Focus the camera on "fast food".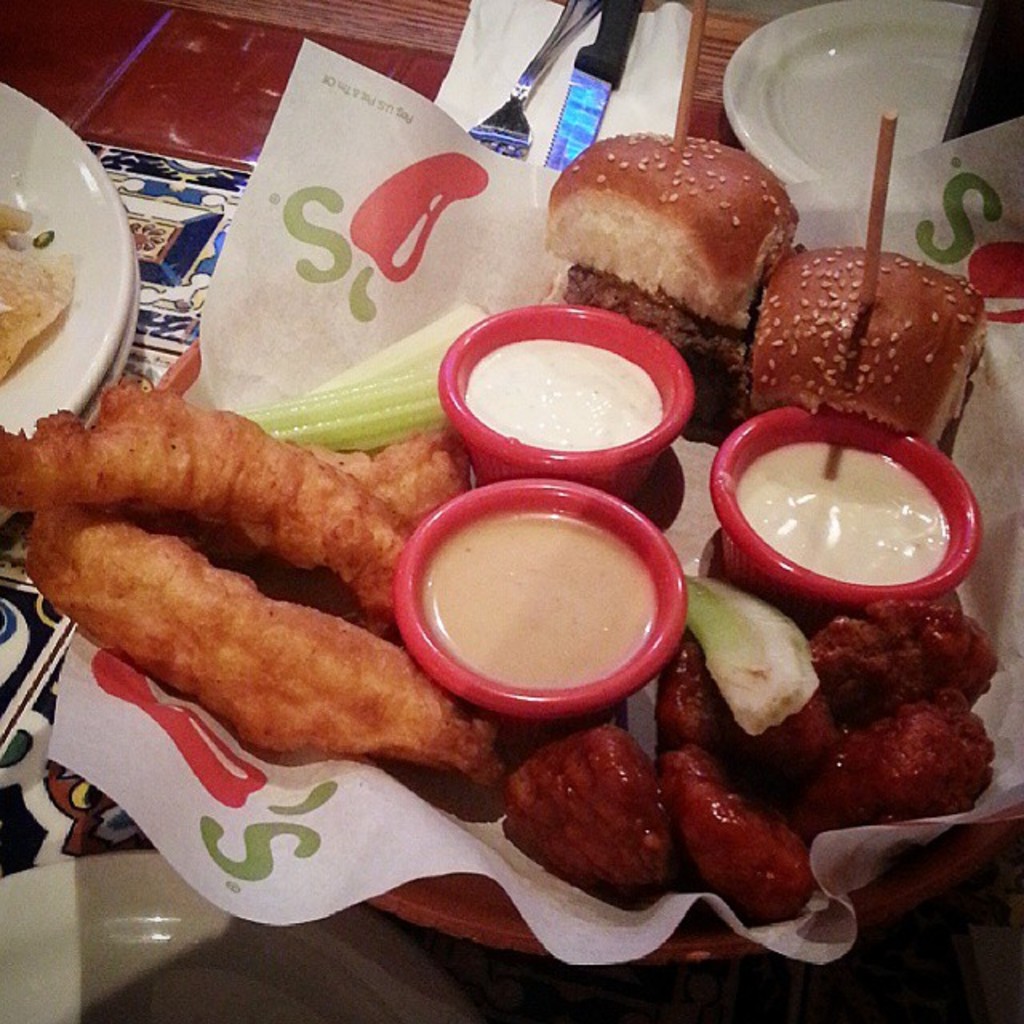
Focus region: pyautogui.locateOnScreen(741, 248, 990, 458).
